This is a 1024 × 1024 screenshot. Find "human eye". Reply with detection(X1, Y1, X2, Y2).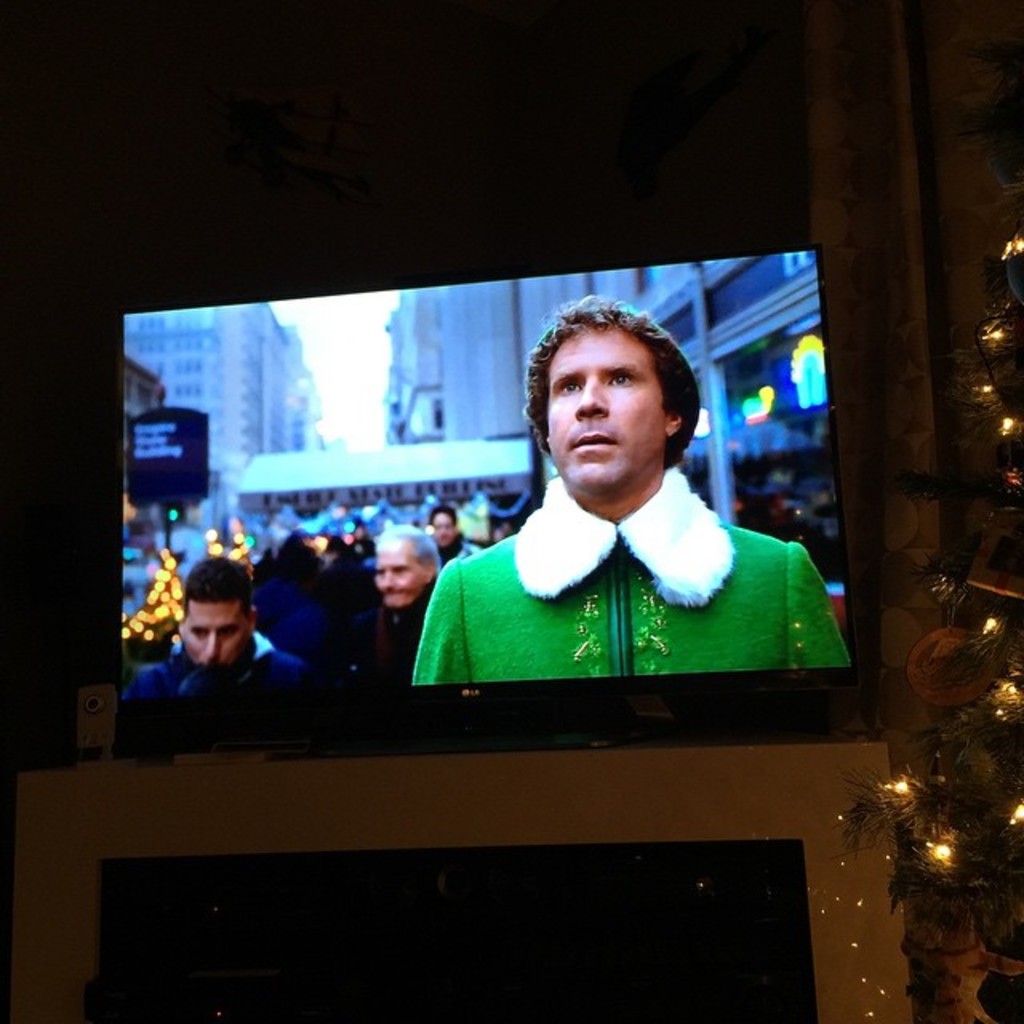
detection(374, 568, 386, 576).
